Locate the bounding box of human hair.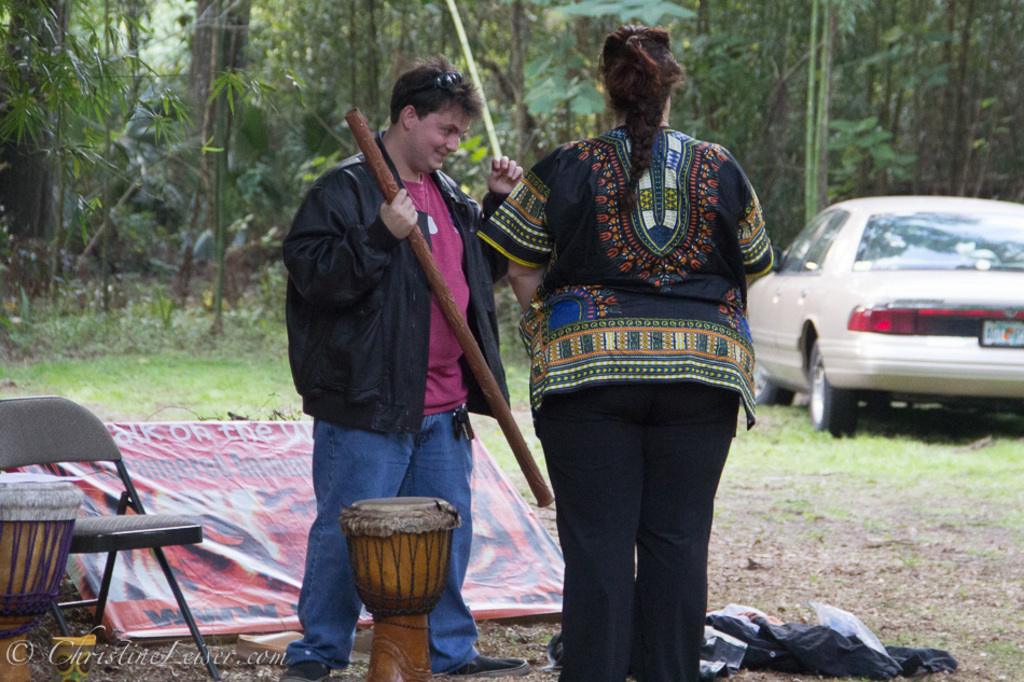
Bounding box: 389/50/487/127.
